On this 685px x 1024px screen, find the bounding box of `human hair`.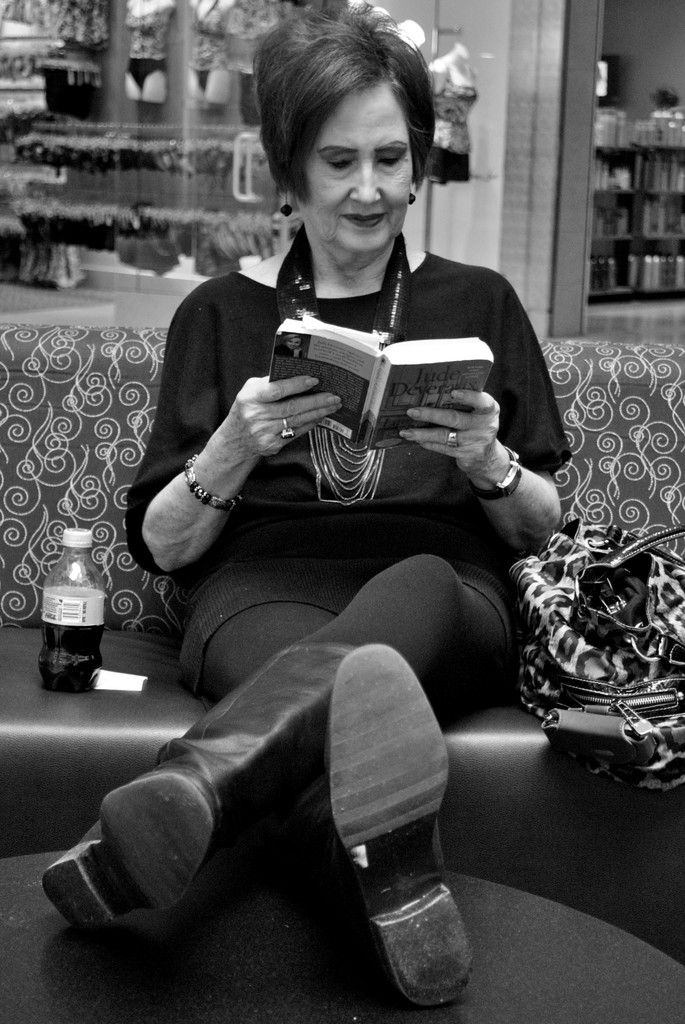
Bounding box: rect(251, 0, 437, 204).
